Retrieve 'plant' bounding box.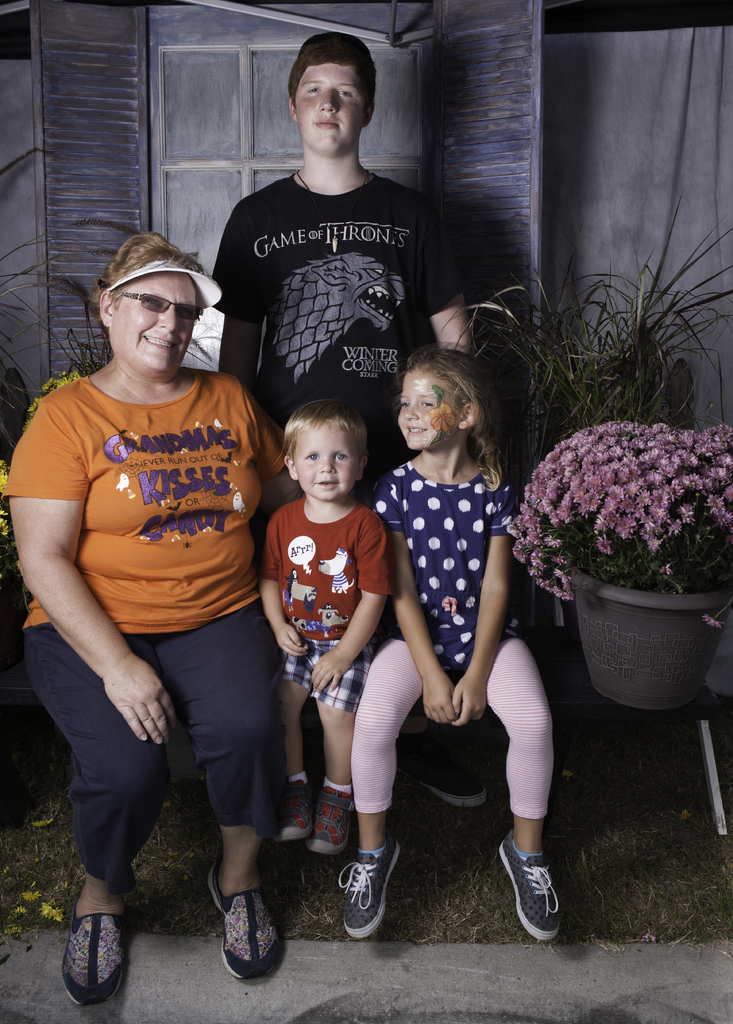
Bounding box: (506,412,732,617).
